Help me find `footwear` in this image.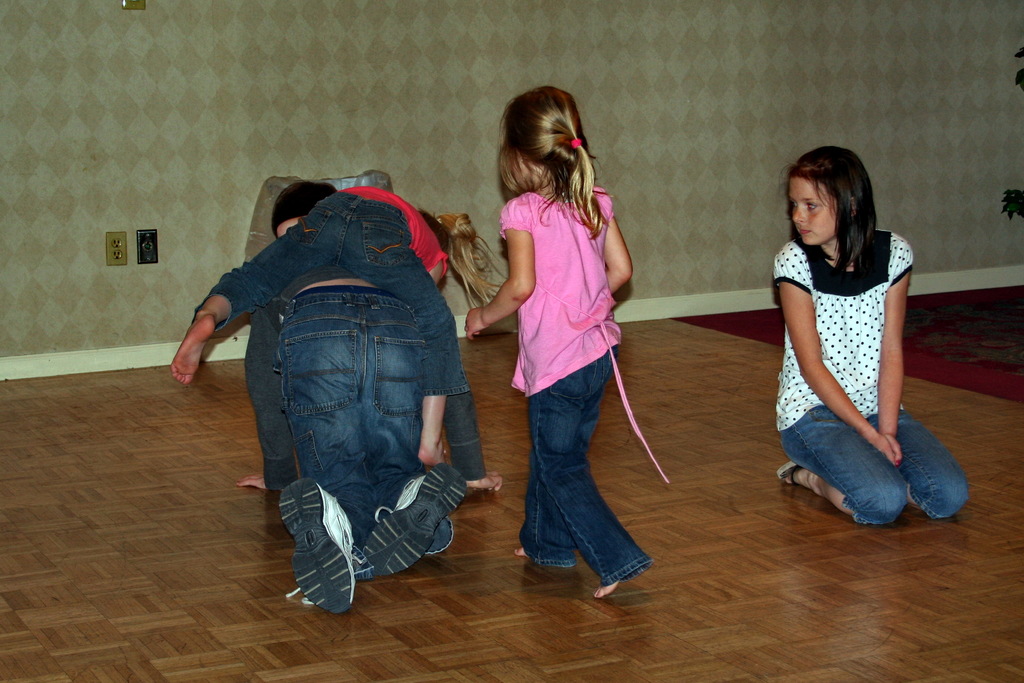
Found it: x1=277 y1=481 x2=356 y2=618.
